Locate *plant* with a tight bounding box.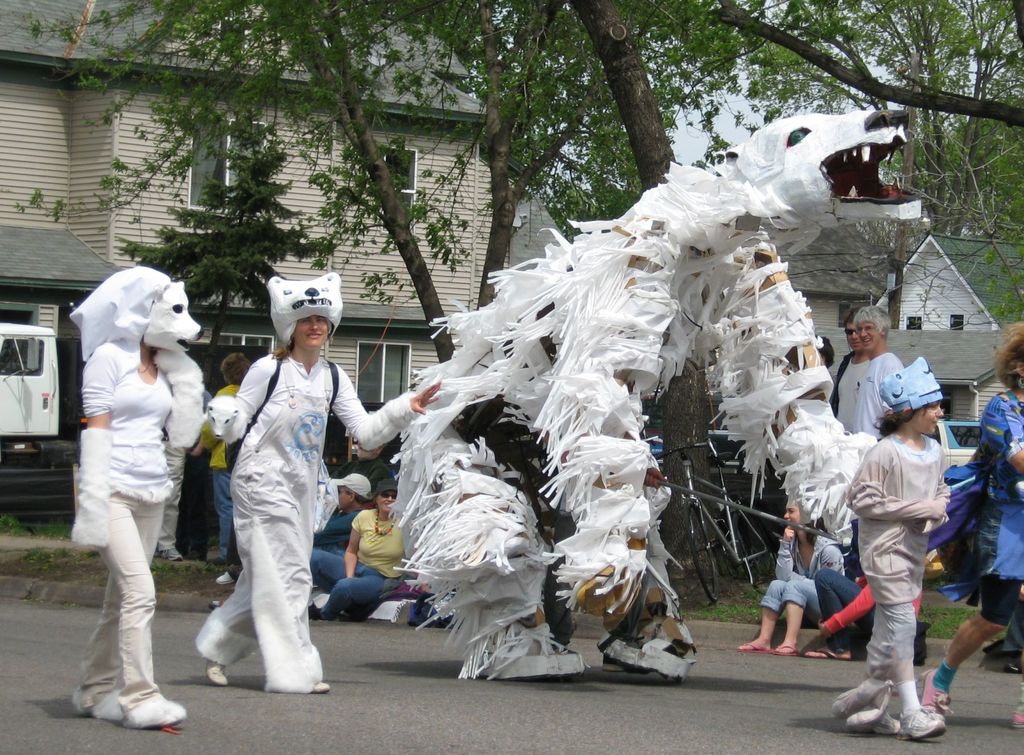
0,508,68,542.
